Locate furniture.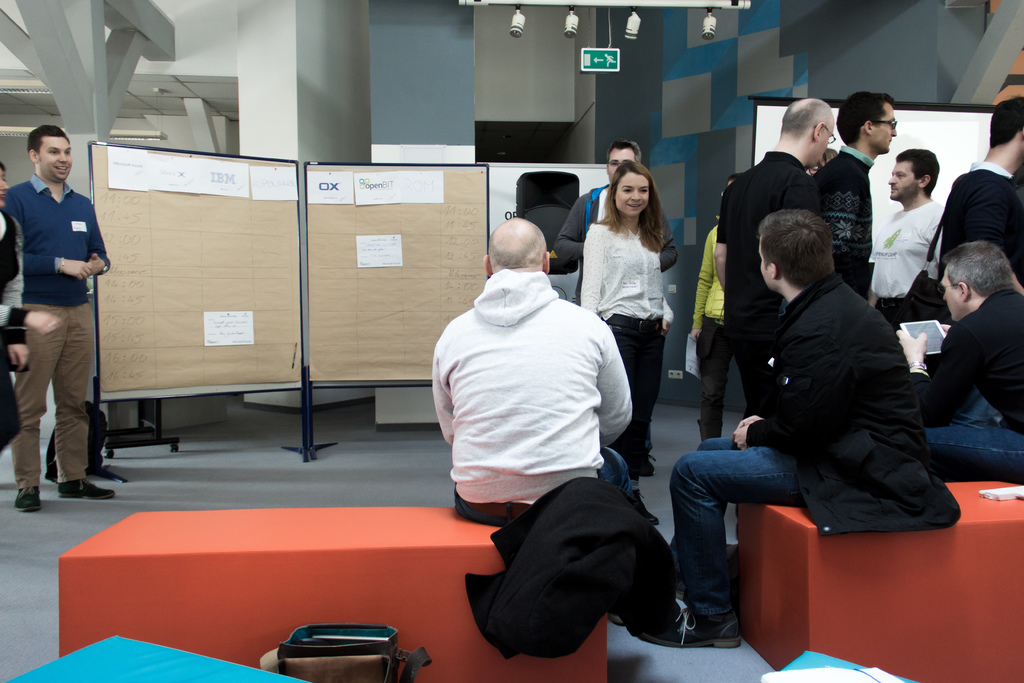
Bounding box: bbox(741, 482, 1023, 682).
